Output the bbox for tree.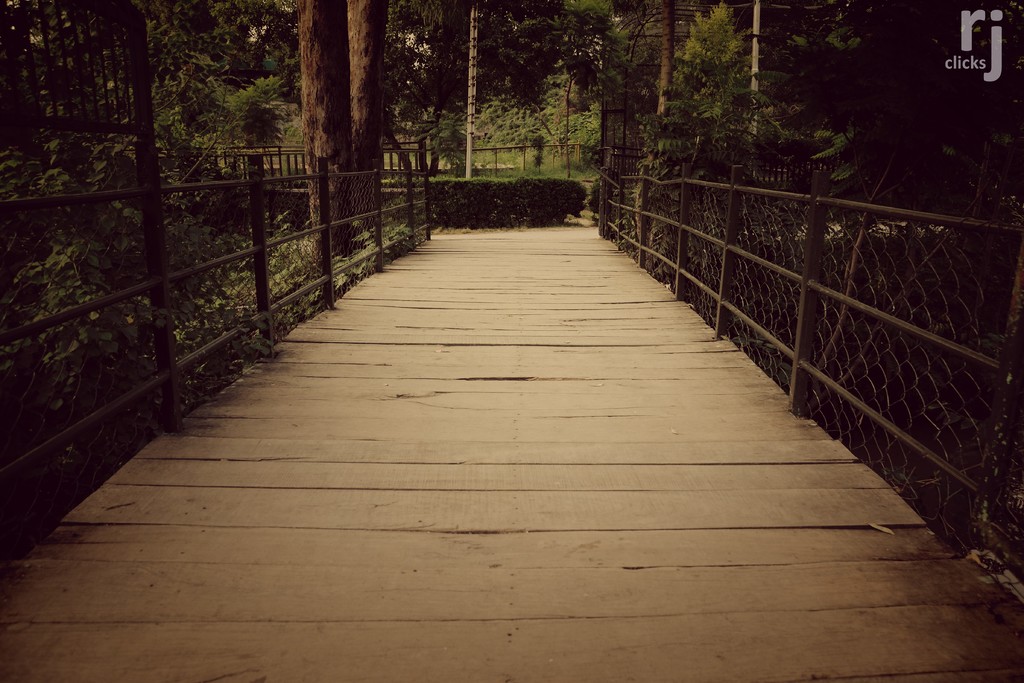
[left=543, top=1, right=610, bottom=183].
